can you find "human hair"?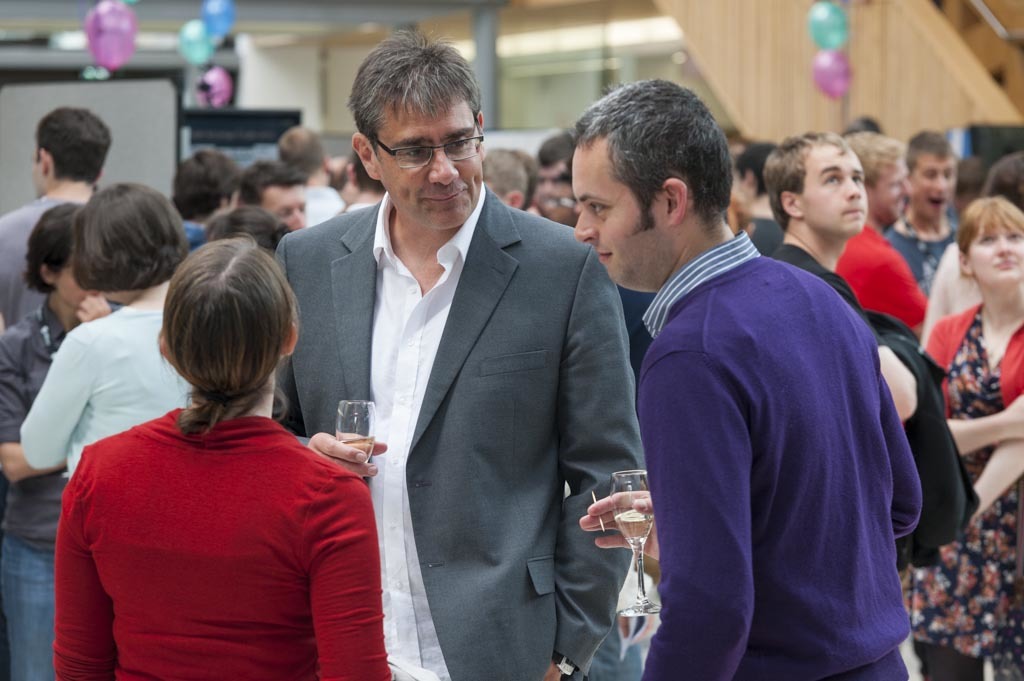
Yes, bounding box: left=277, top=121, right=325, bottom=170.
